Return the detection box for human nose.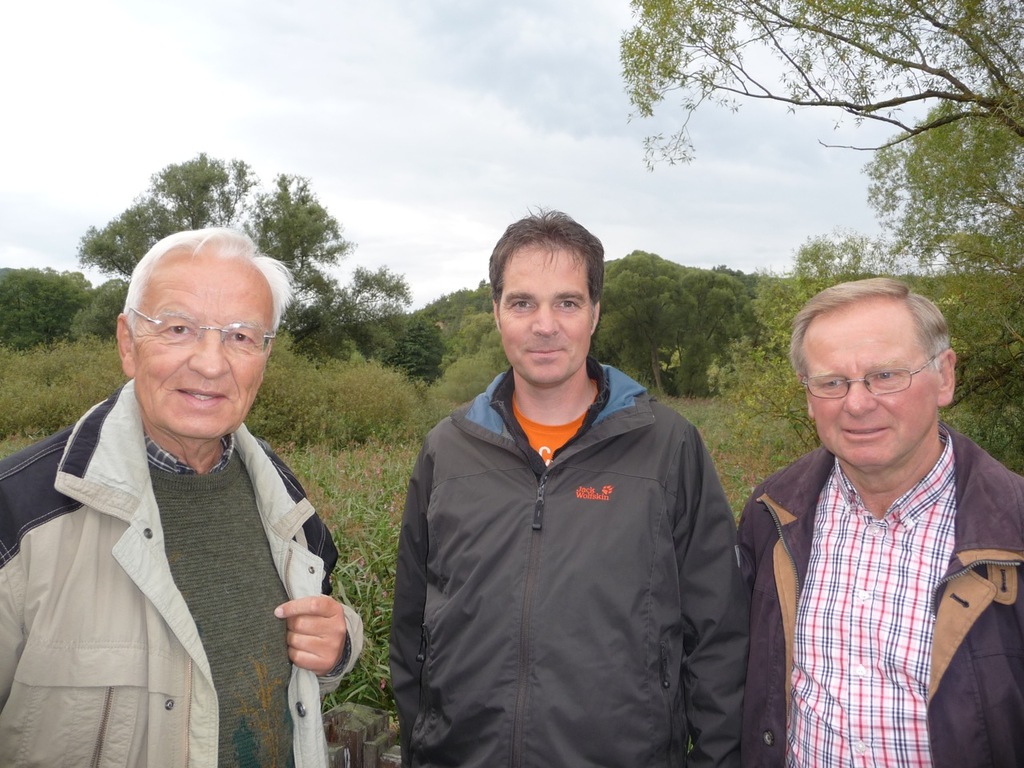
BBox(183, 322, 231, 378).
